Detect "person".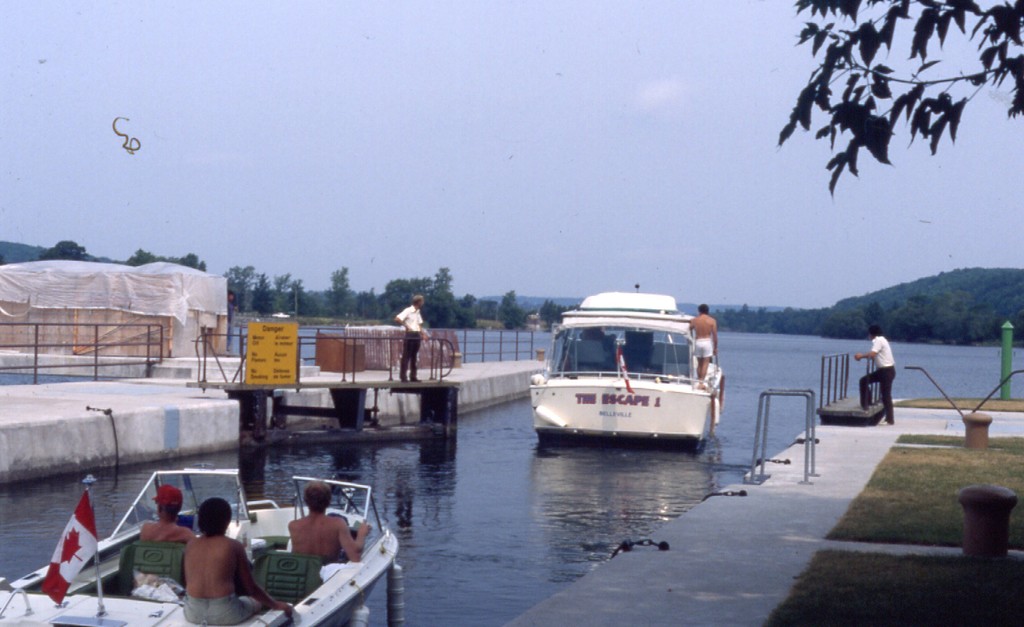
Detected at bbox(854, 321, 900, 427).
